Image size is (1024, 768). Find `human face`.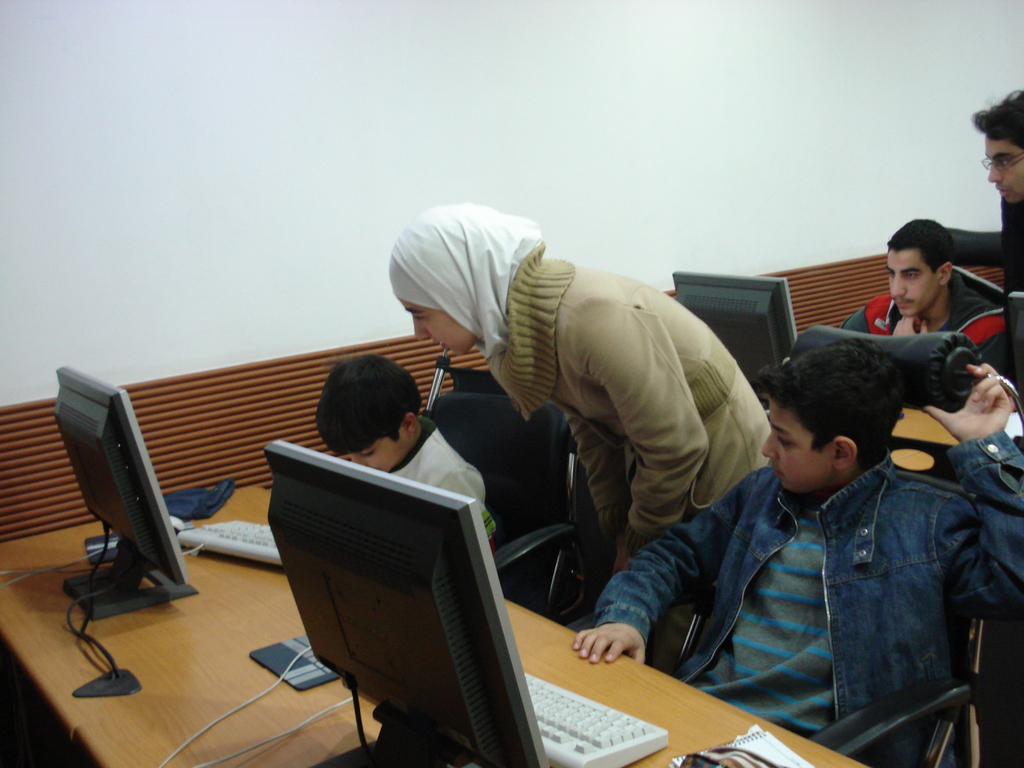
x1=346 y1=426 x2=404 y2=474.
